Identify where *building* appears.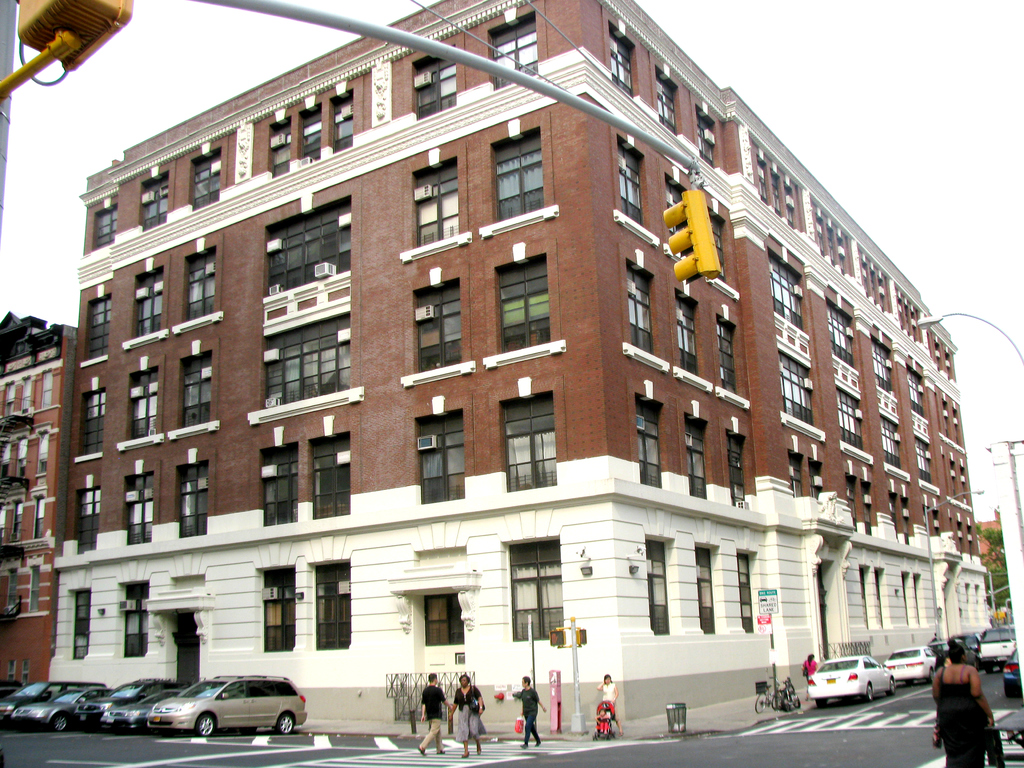
Appears at <bbox>47, 0, 994, 716</bbox>.
